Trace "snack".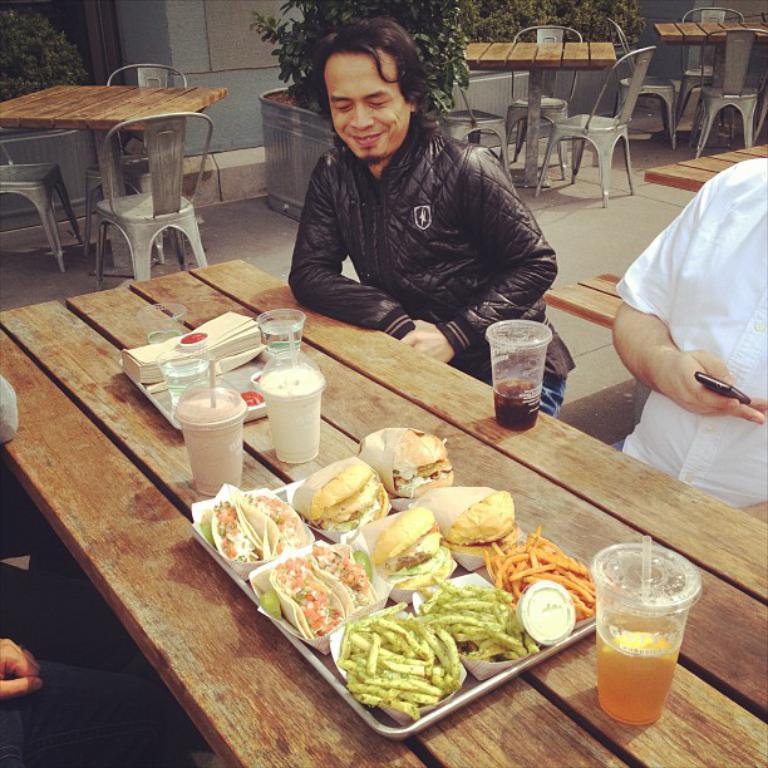
Traced to (x1=330, y1=607, x2=492, y2=723).
